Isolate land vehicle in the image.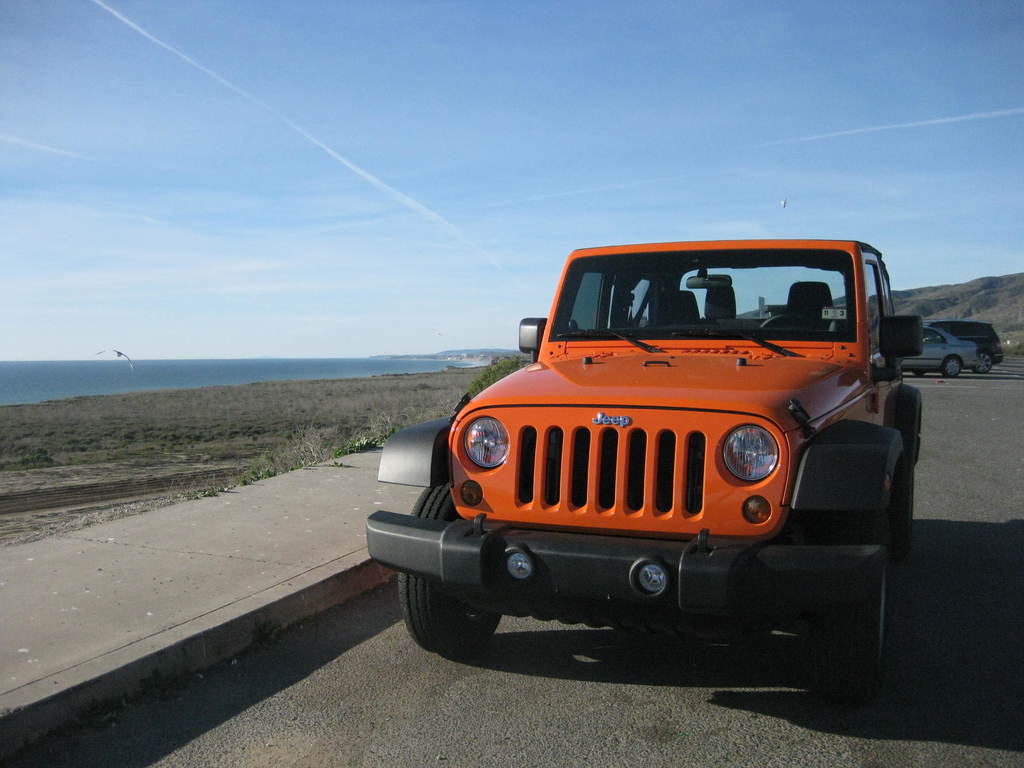
Isolated region: left=901, top=324, right=982, bottom=377.
